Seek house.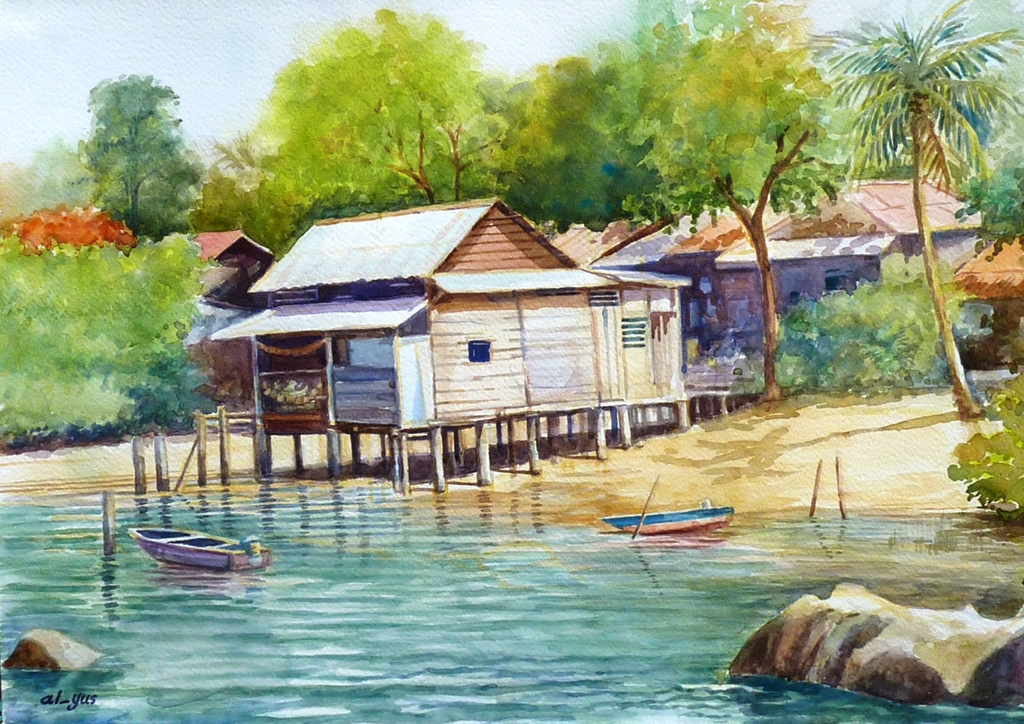
select_region(227, 183, 701, 513).
